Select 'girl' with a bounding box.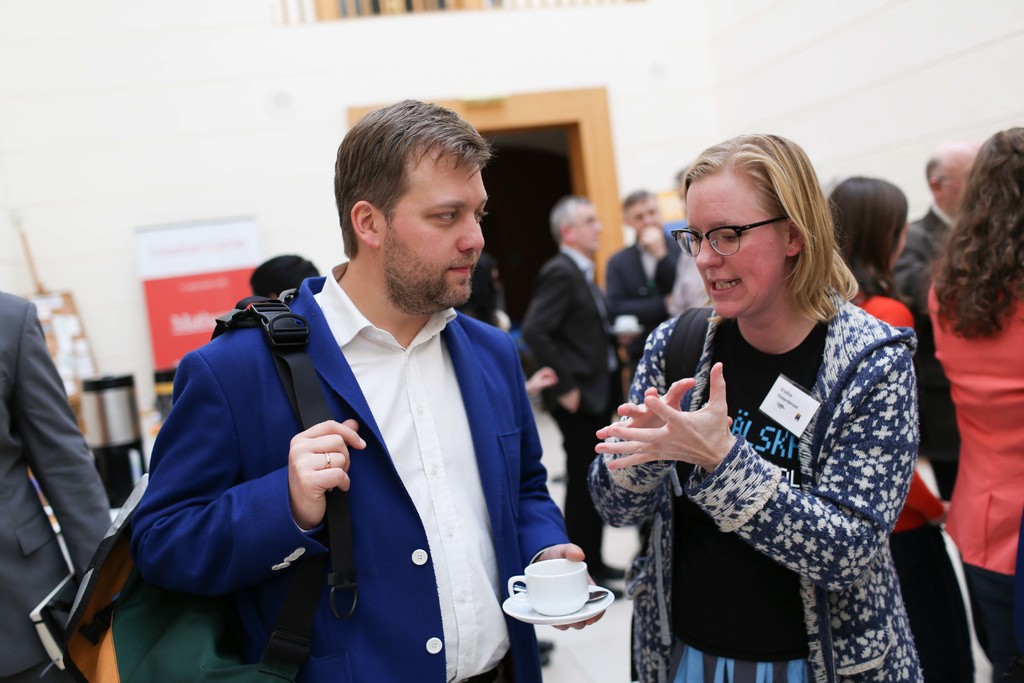
587/133/925/682.
